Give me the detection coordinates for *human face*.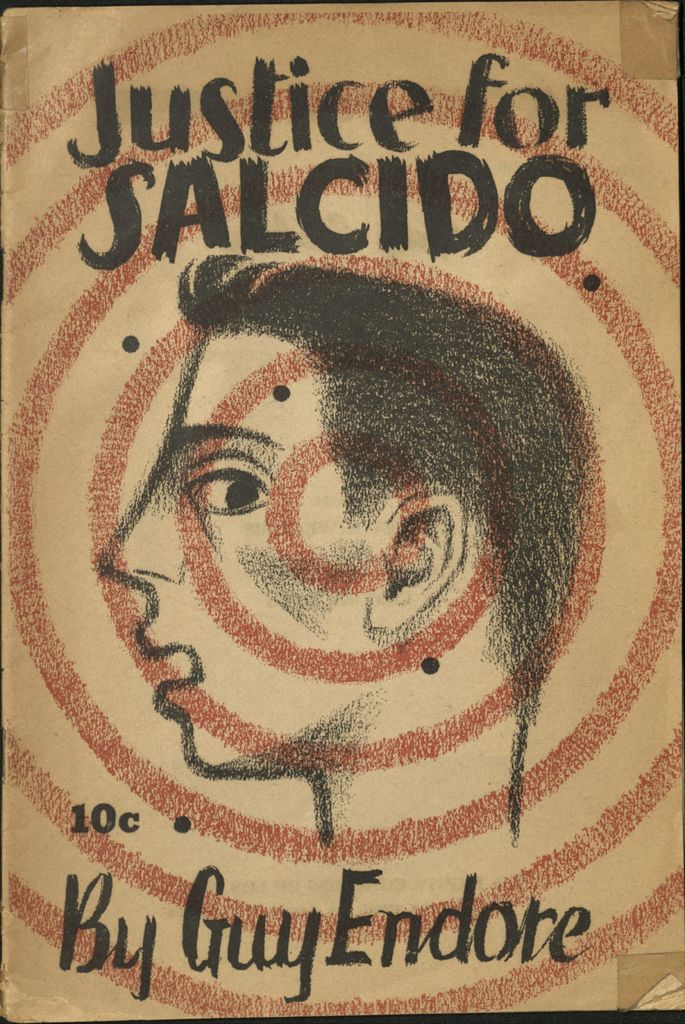
pyautogui.locateOnScreen(94, 331, 368, 778).
